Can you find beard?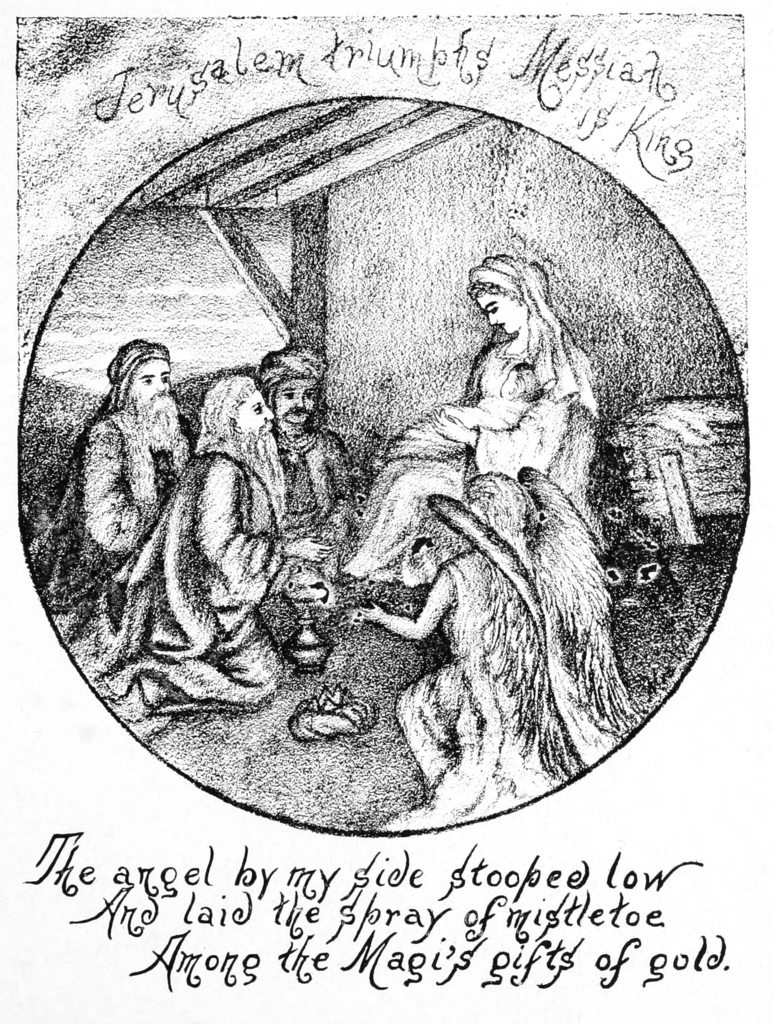
Yes, bounding box: {"x1": 215, "y1": 429, "x2": 291, "y2": 520}.
